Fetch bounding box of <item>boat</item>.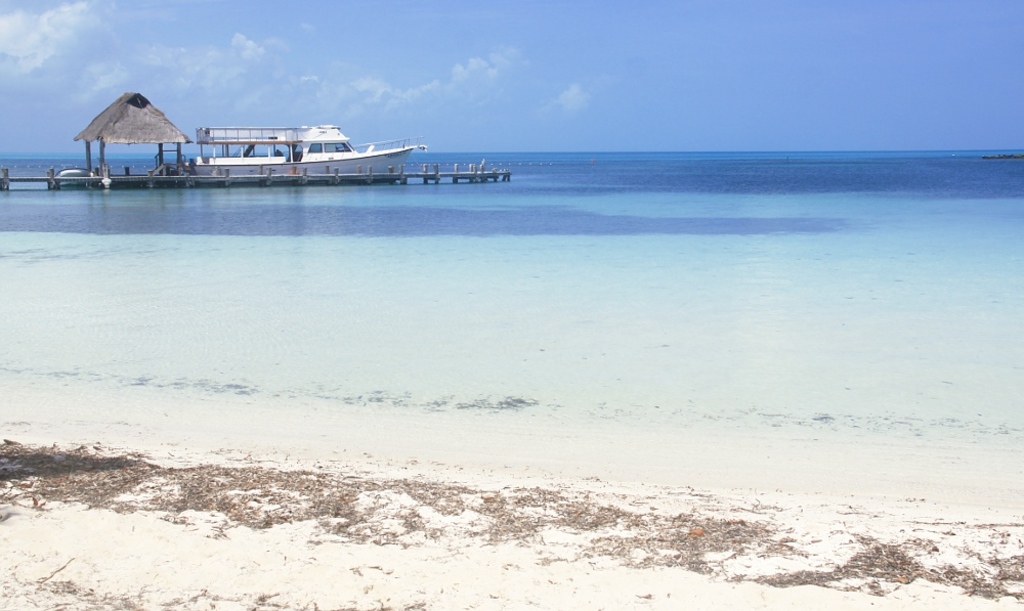
Bbox: {"x1": 190, "y1": 119, "x2": 425, "y2": 179}.
